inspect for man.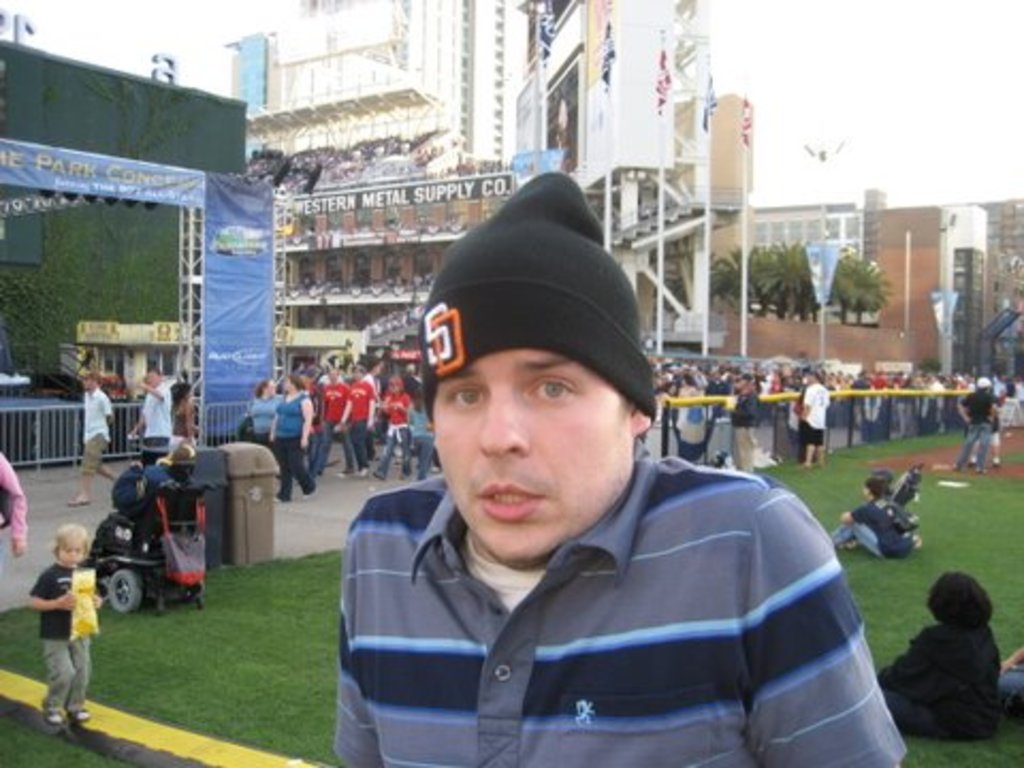
Inspection: bbox=[322, 151, 919, 766].
